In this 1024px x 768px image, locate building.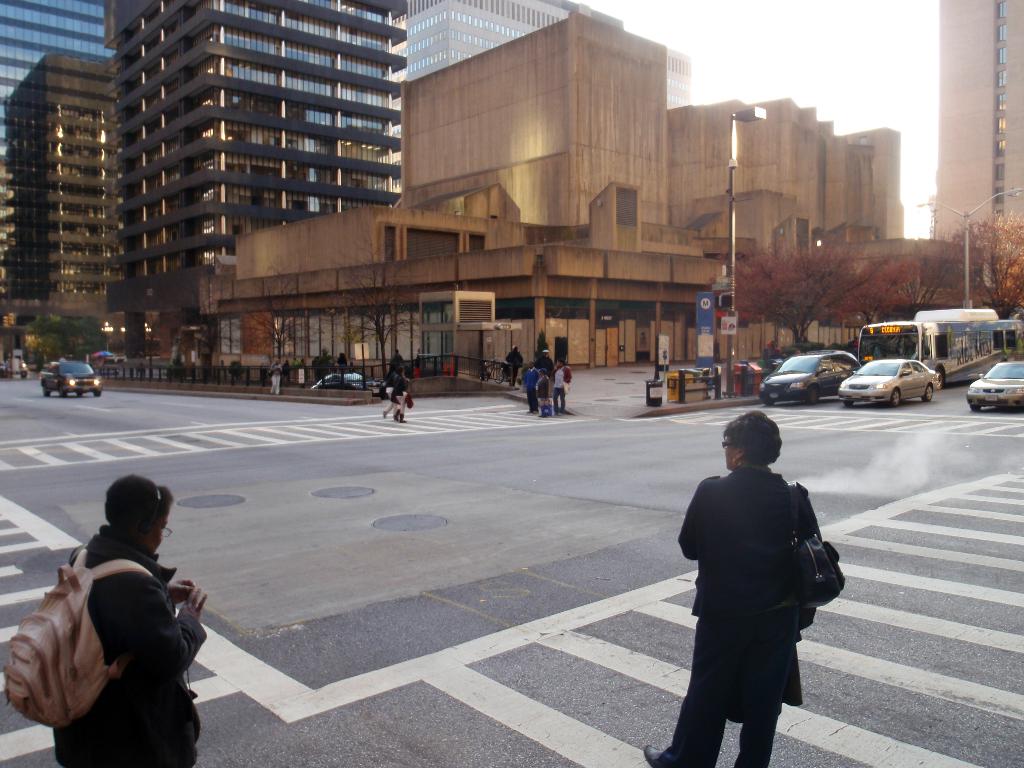
Bounding box: pyautogui.locateOnScreen(0, 0, 116, 375).
